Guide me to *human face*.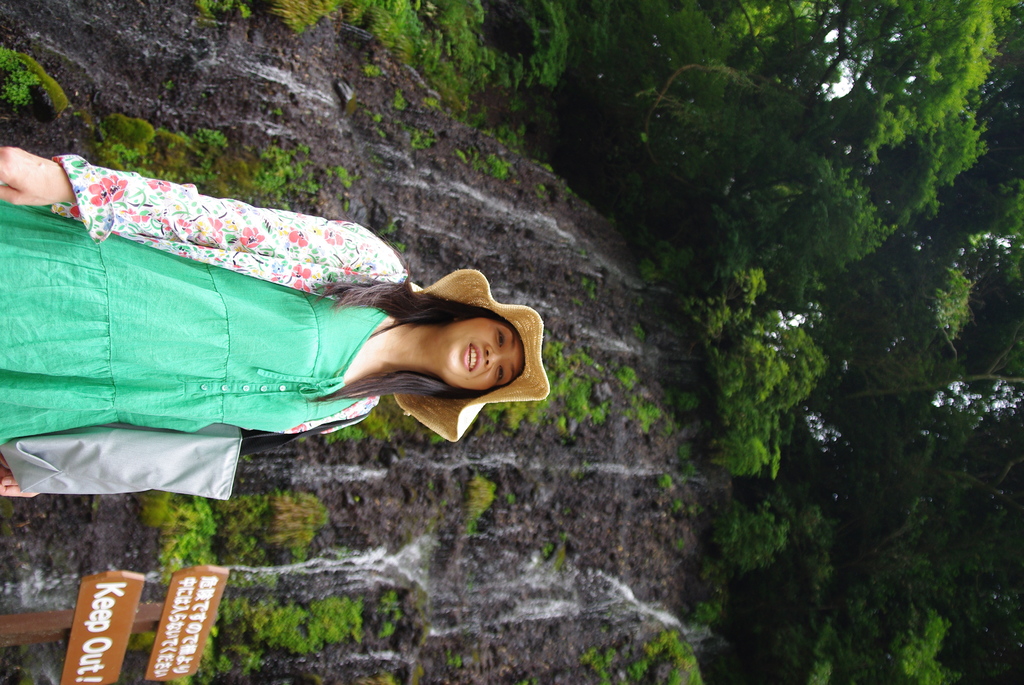
Guidance: detection(441, 319, 523, 393).
